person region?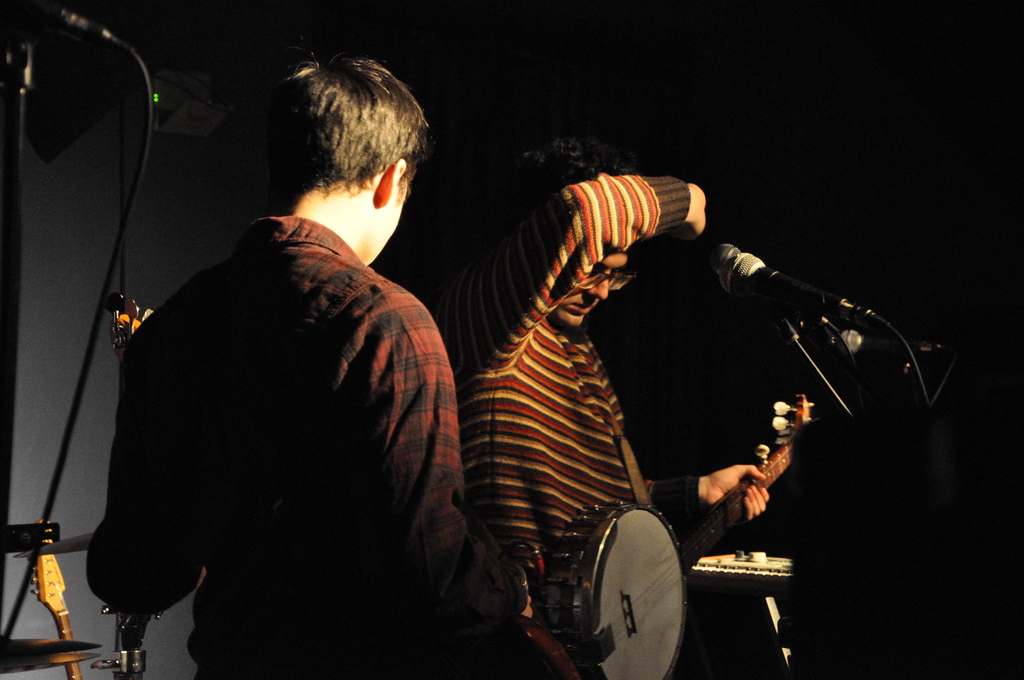
{"x1": 94, "y1": 53, "x2": 472, "y2": 679}
